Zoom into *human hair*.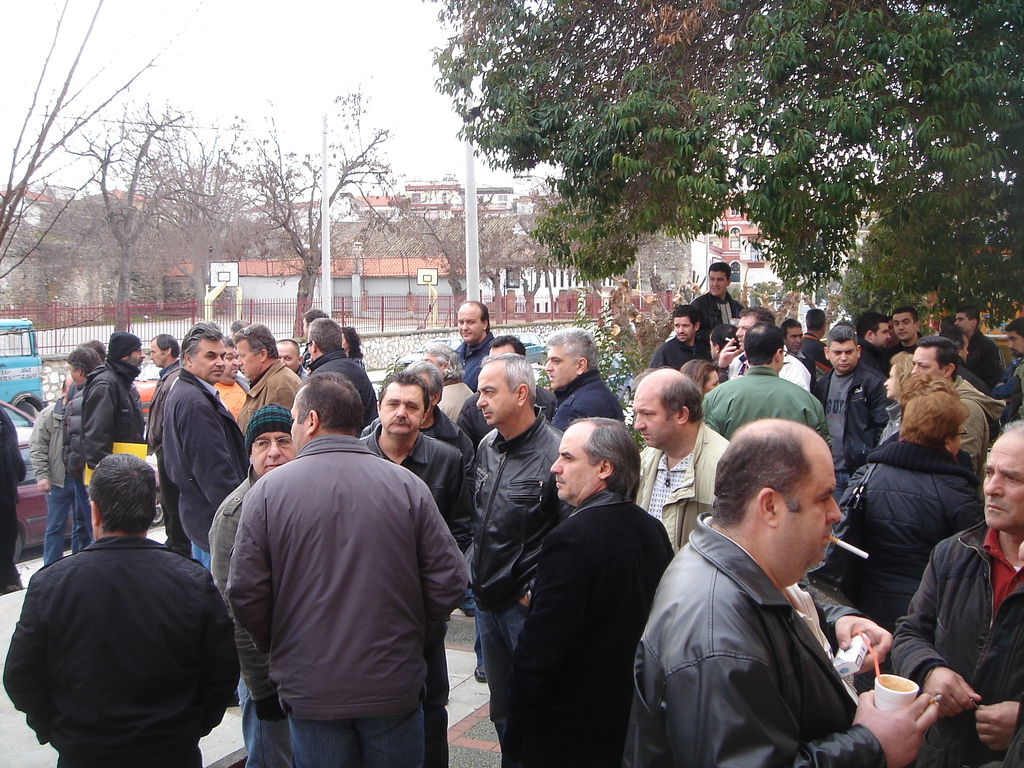
Zoom target: box(671, 304, 703, 325).
